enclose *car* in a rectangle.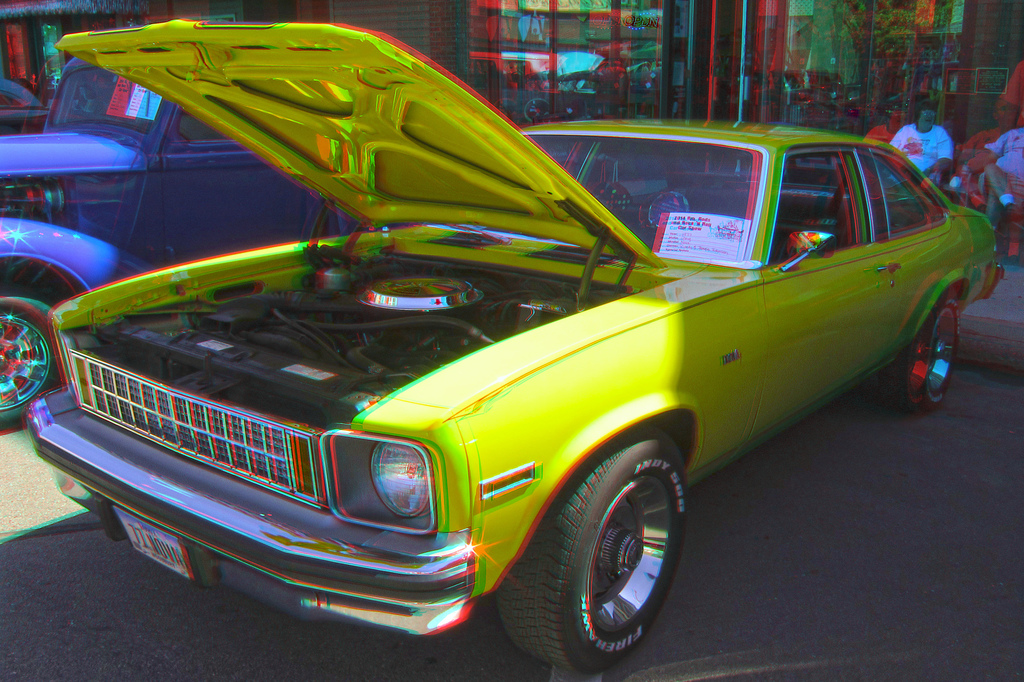
<box>0,74,49,136</box>.
